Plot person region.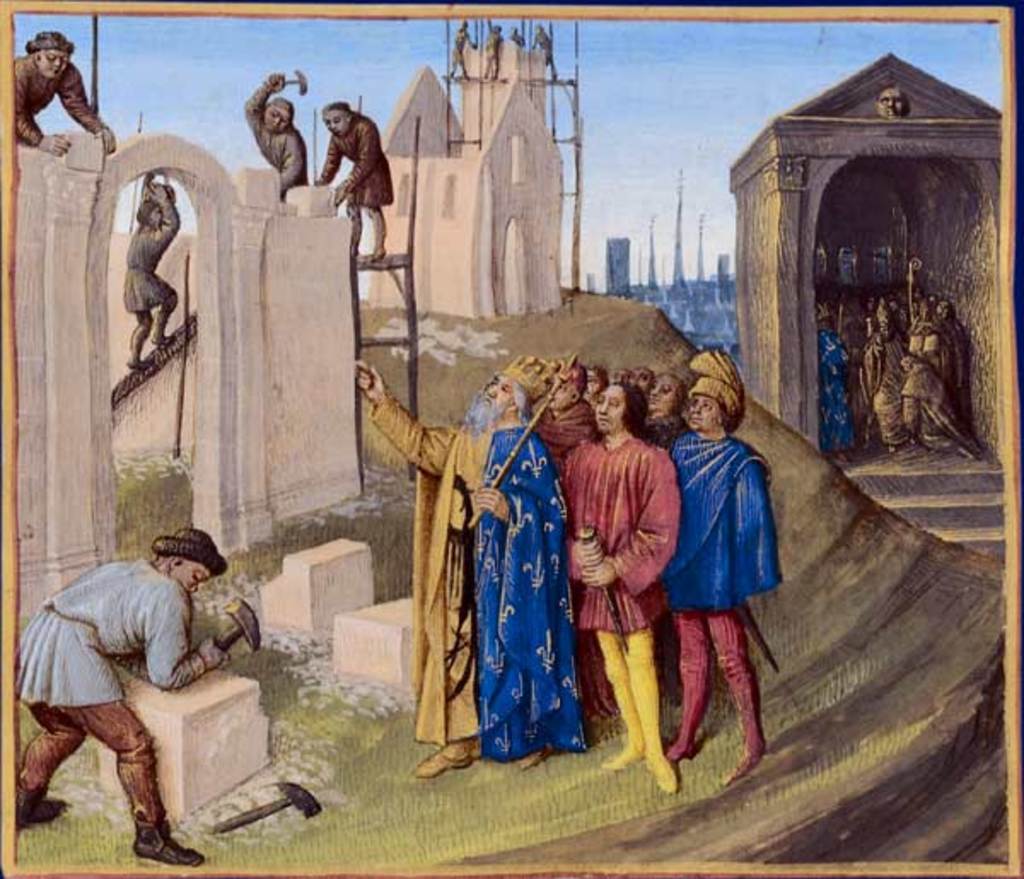
Plotted at BBox(241, 70, 312, 205).
